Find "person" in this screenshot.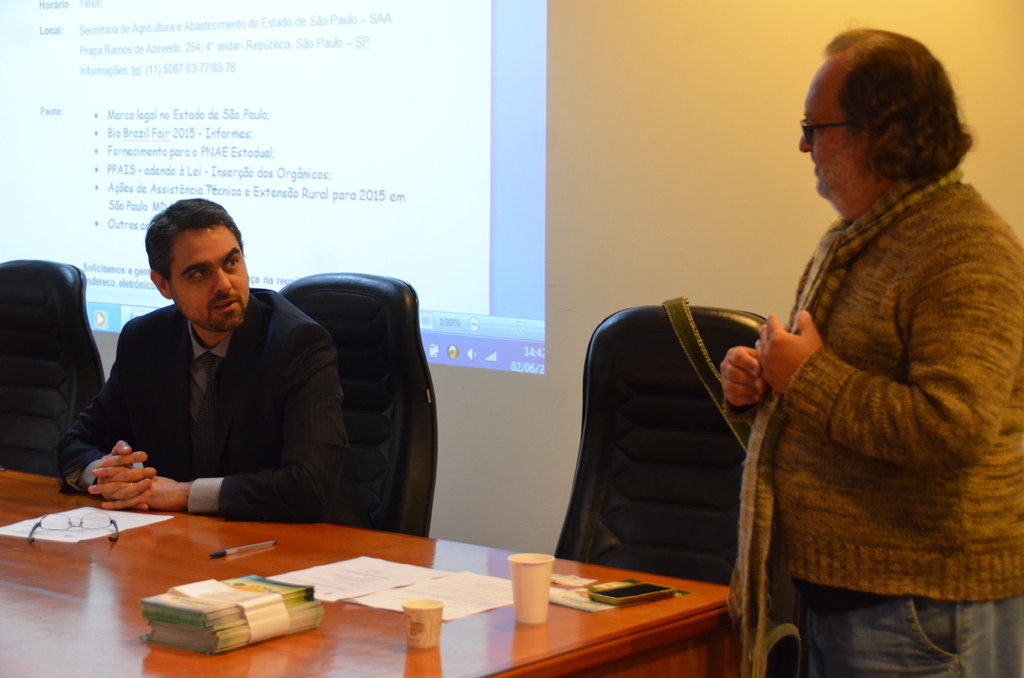
The bounding box for "person" is left=70, top=197, right=370, bottom=556.
